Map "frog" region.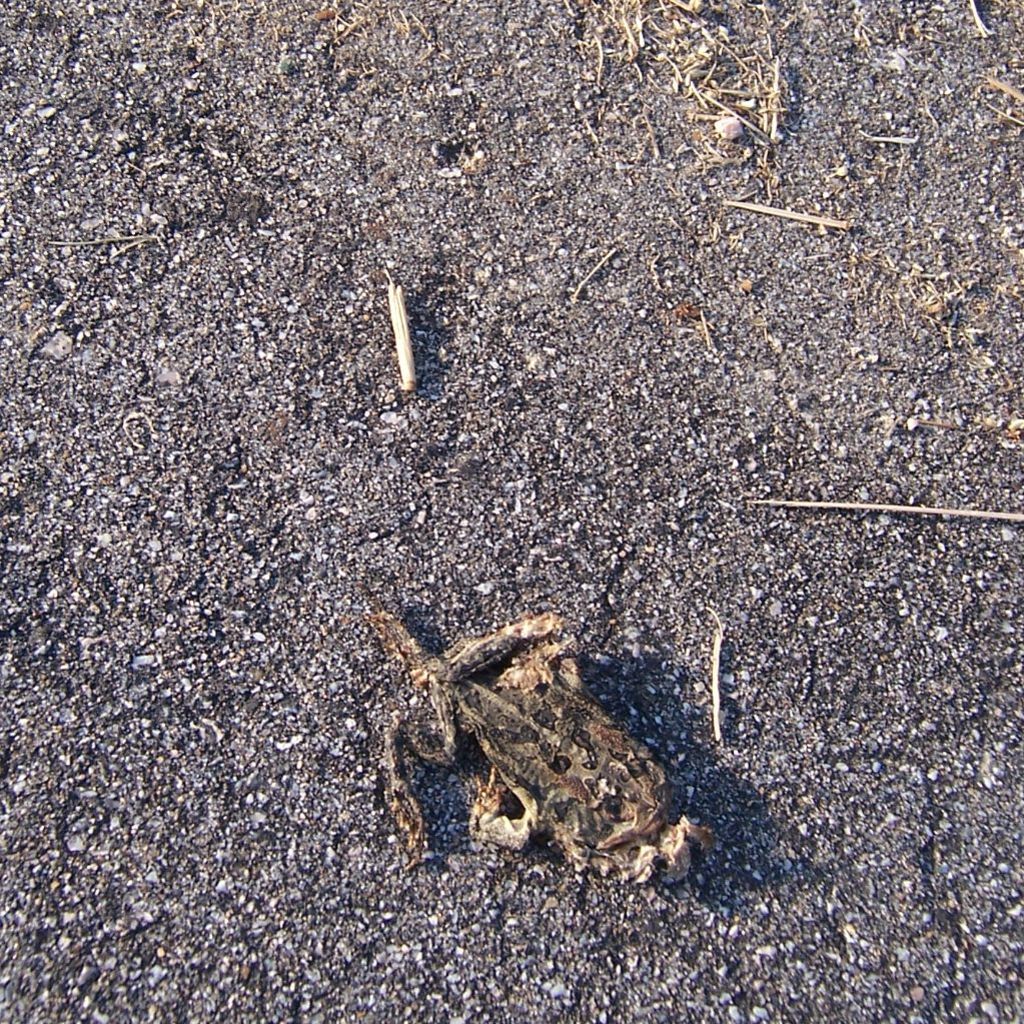
Mapped to rect(361, 601, 711, 885).
